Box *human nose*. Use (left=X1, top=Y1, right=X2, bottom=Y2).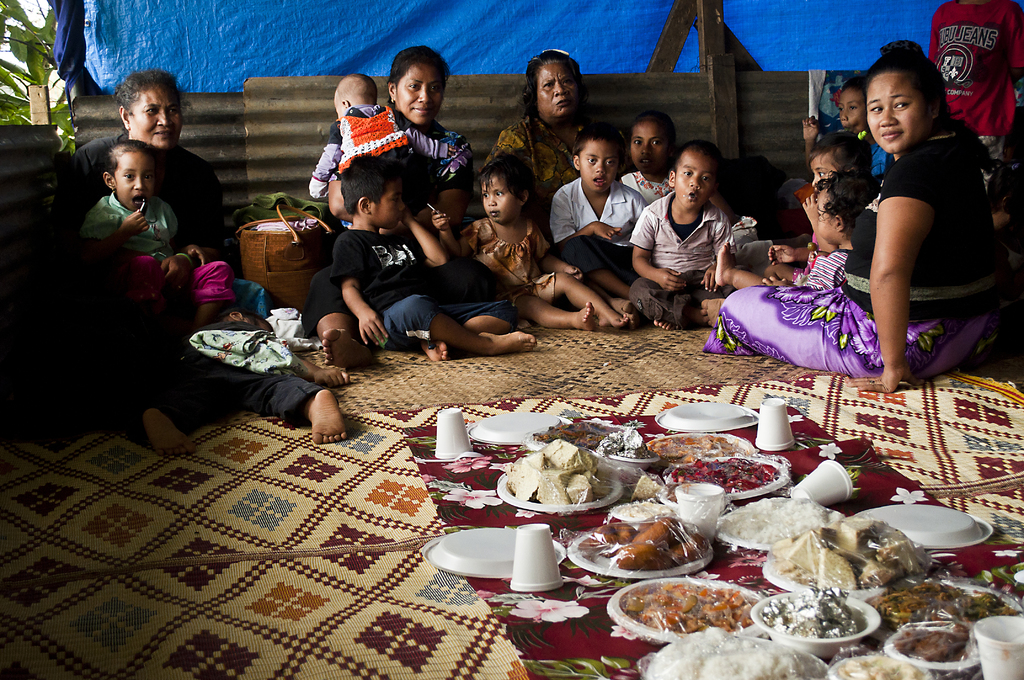
(left=641, top=143, right=651, bottom=153).
